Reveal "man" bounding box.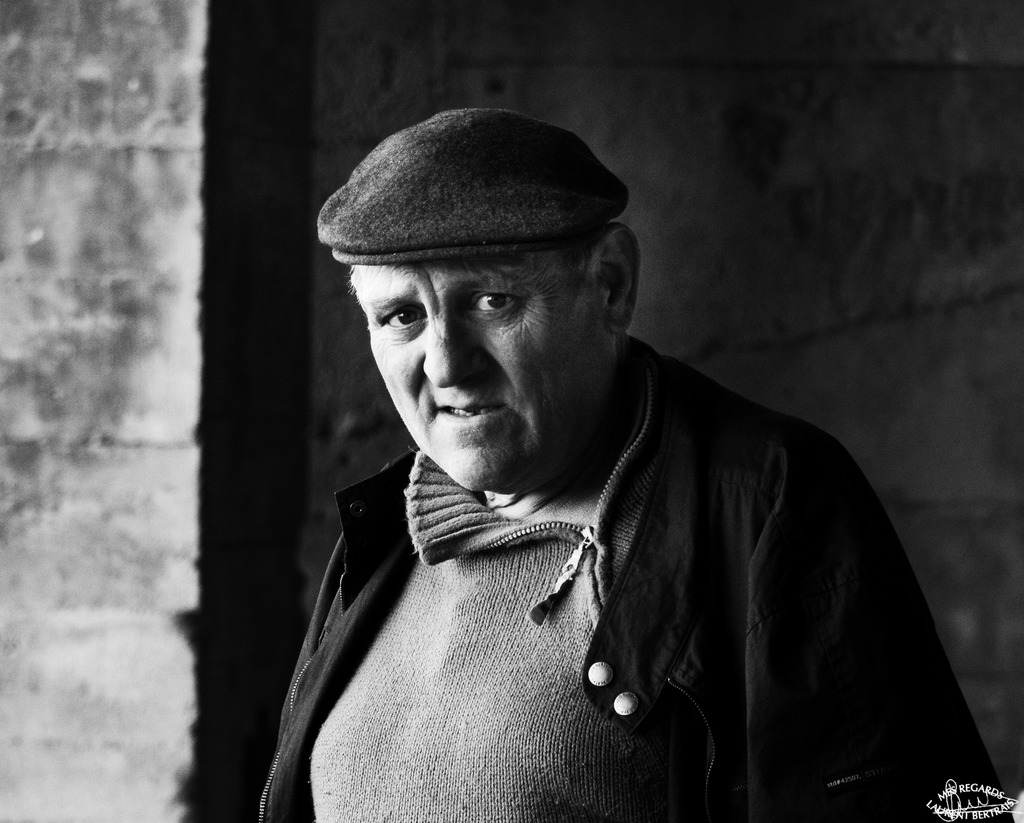
Revealed: bbox=(218, 101, 994, 819).
